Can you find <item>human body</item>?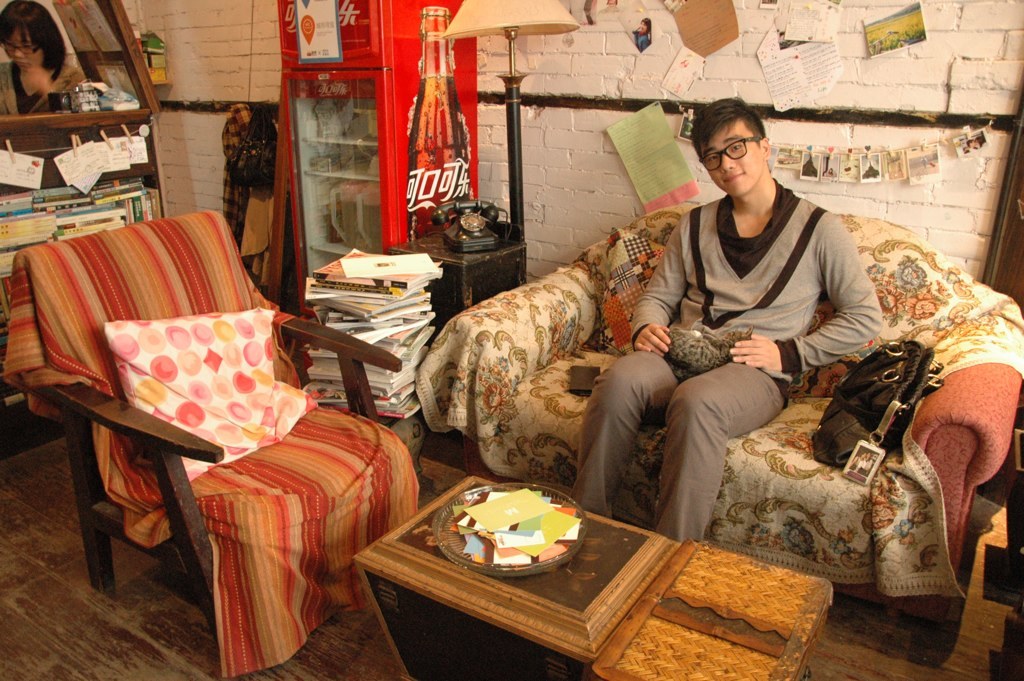
Yes, bounding box: <bbox>569, 98, 888, 543</bbox>.
